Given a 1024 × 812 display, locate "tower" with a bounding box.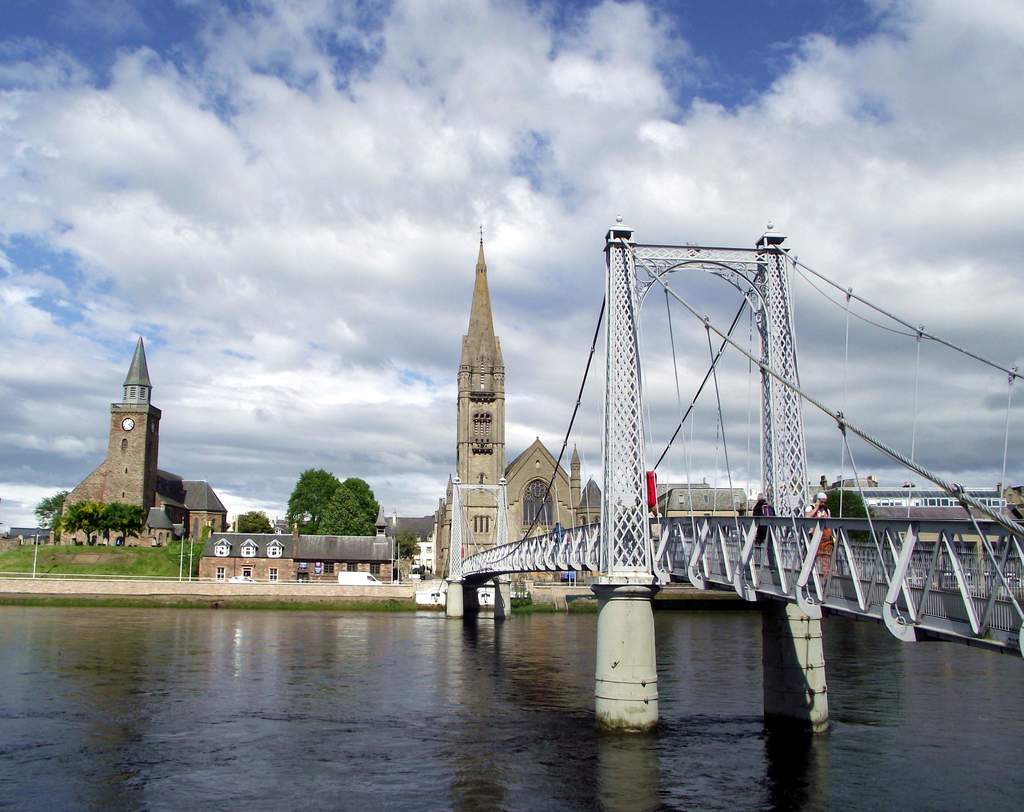
Located: BBox(457, 229, 503, 559).
